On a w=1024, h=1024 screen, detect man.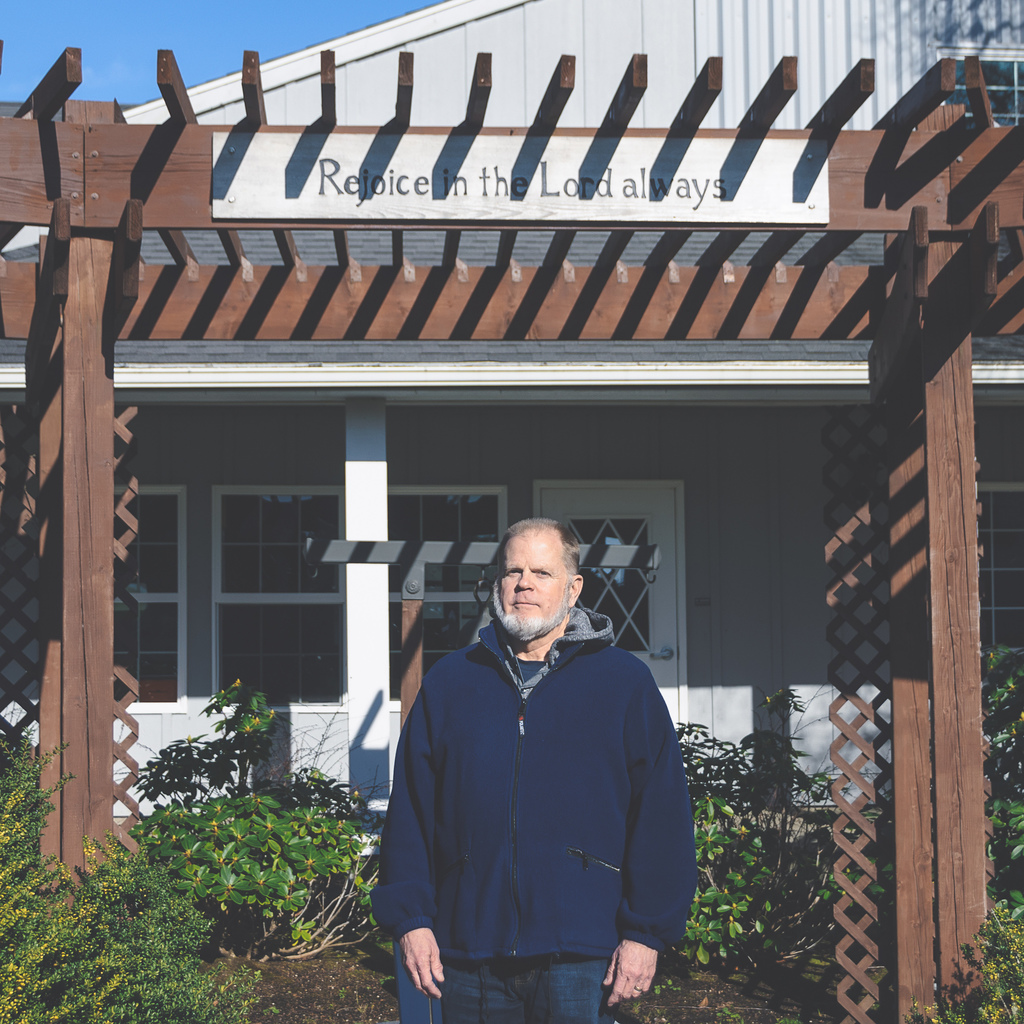
crop(369, 515, 699, 1023).
